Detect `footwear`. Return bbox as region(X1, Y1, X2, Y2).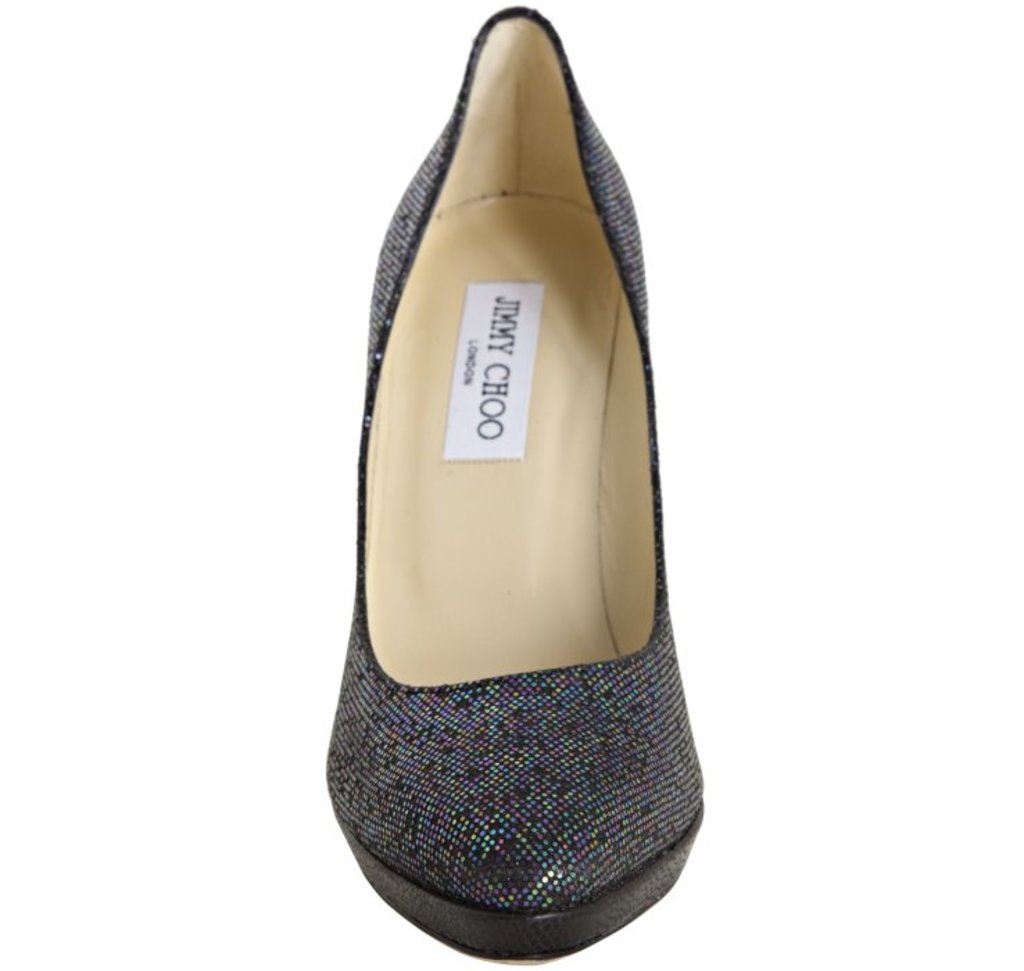
region(318, 64, 683, 896).
